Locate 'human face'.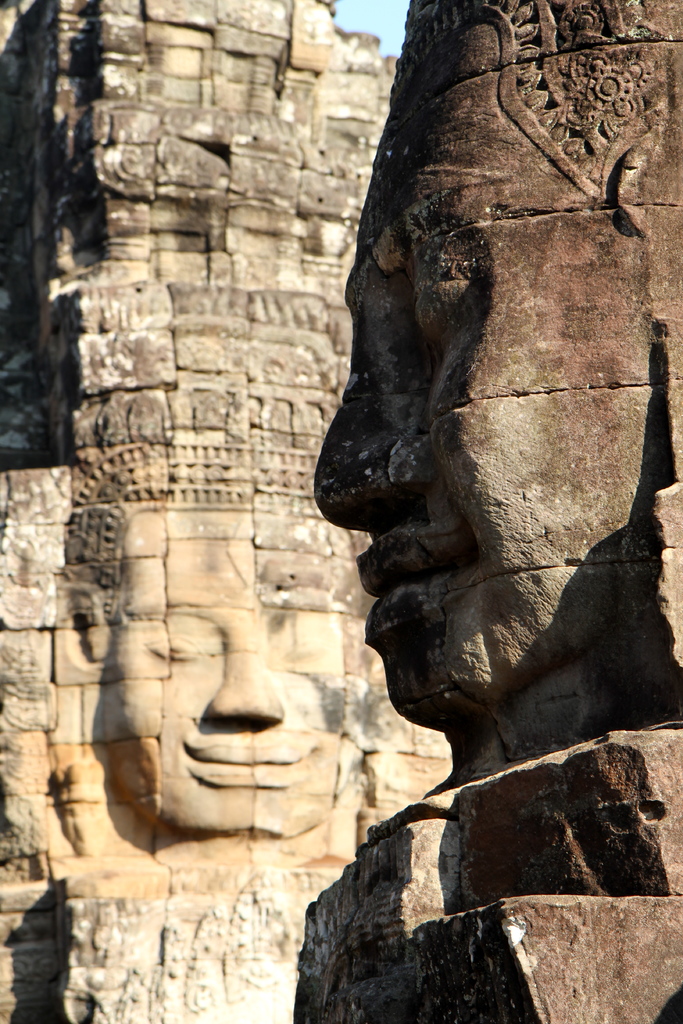
Bounding box: <box>311,186,663,723</box>.
